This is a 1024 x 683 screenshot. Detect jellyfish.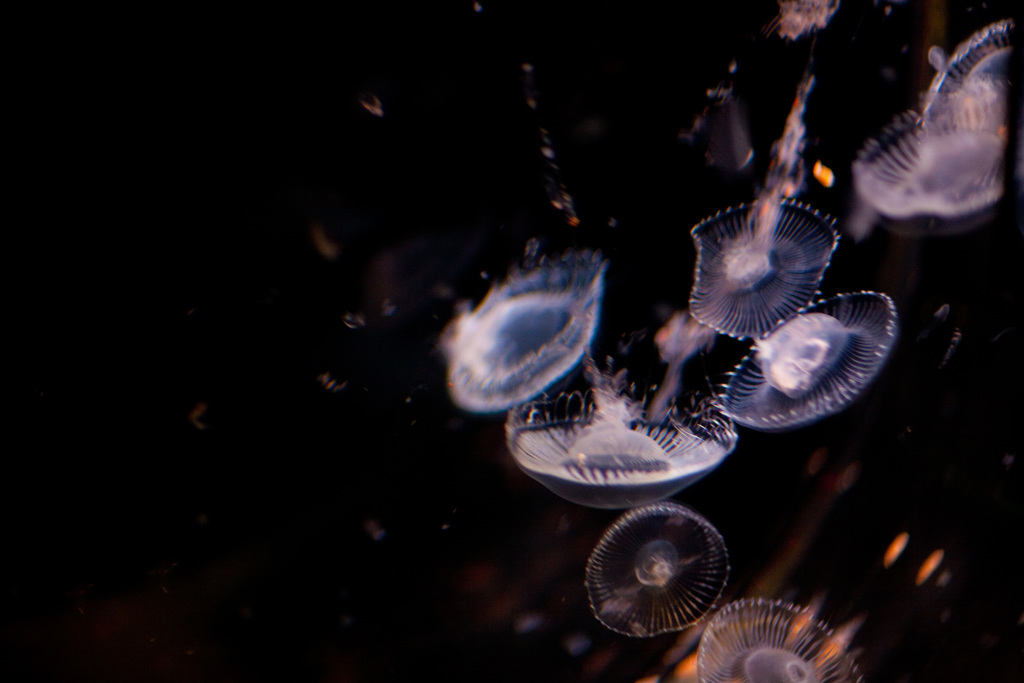
588 502 736 638.
